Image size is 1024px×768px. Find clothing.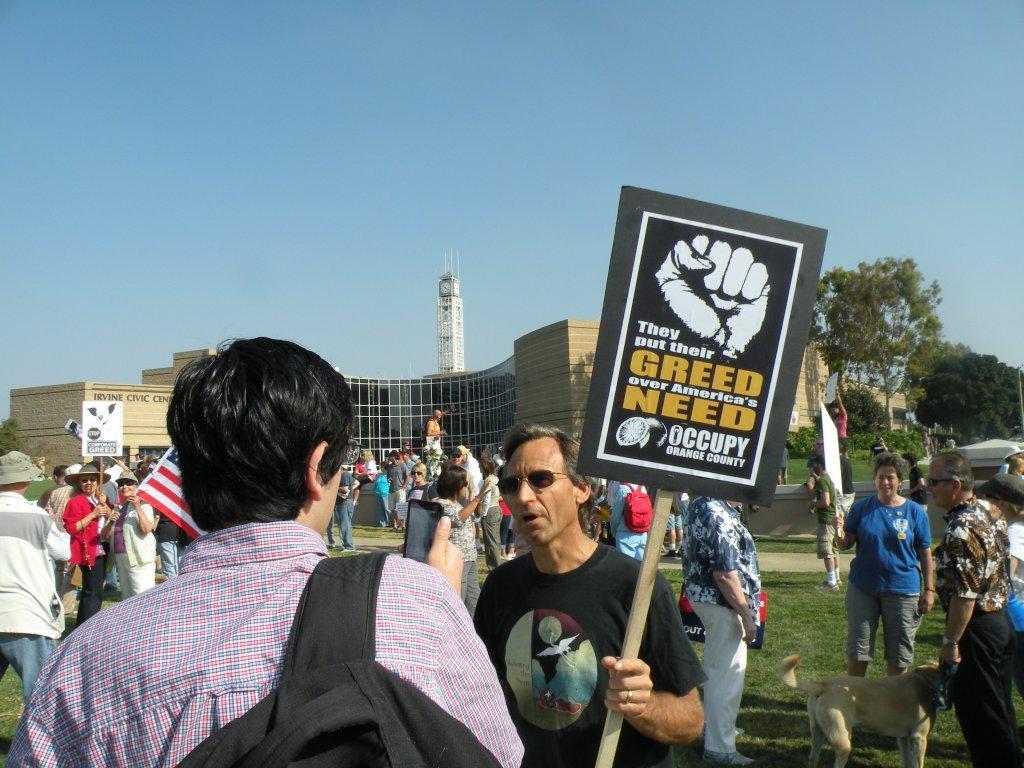
region(845, 488, 931, 661).
